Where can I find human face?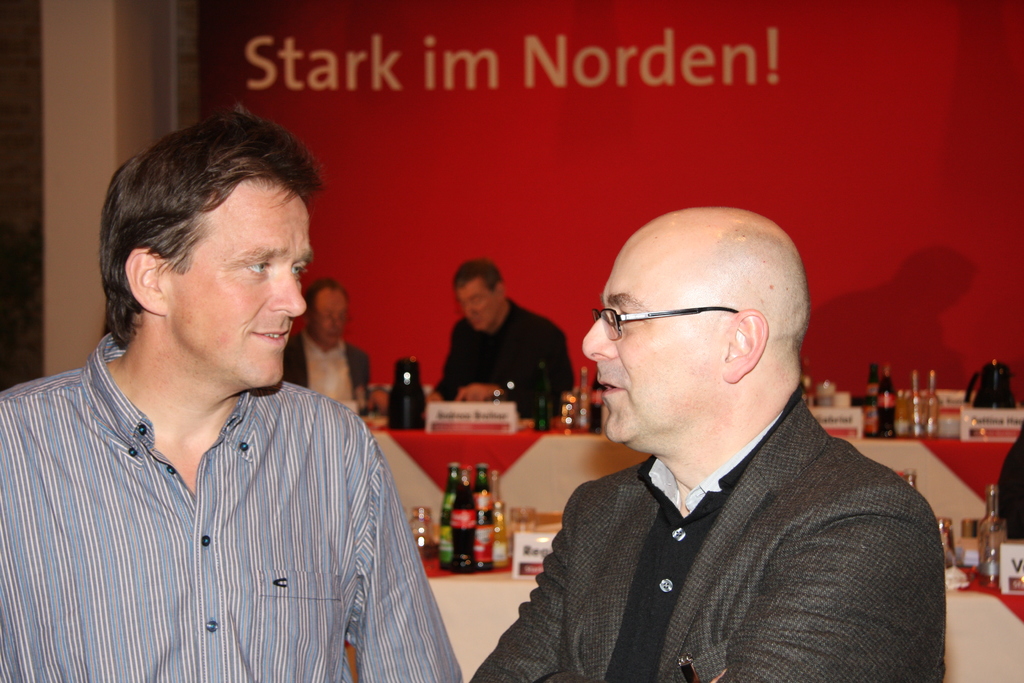
You can find it at [left=312, top=293, right=349, bottom=344].
